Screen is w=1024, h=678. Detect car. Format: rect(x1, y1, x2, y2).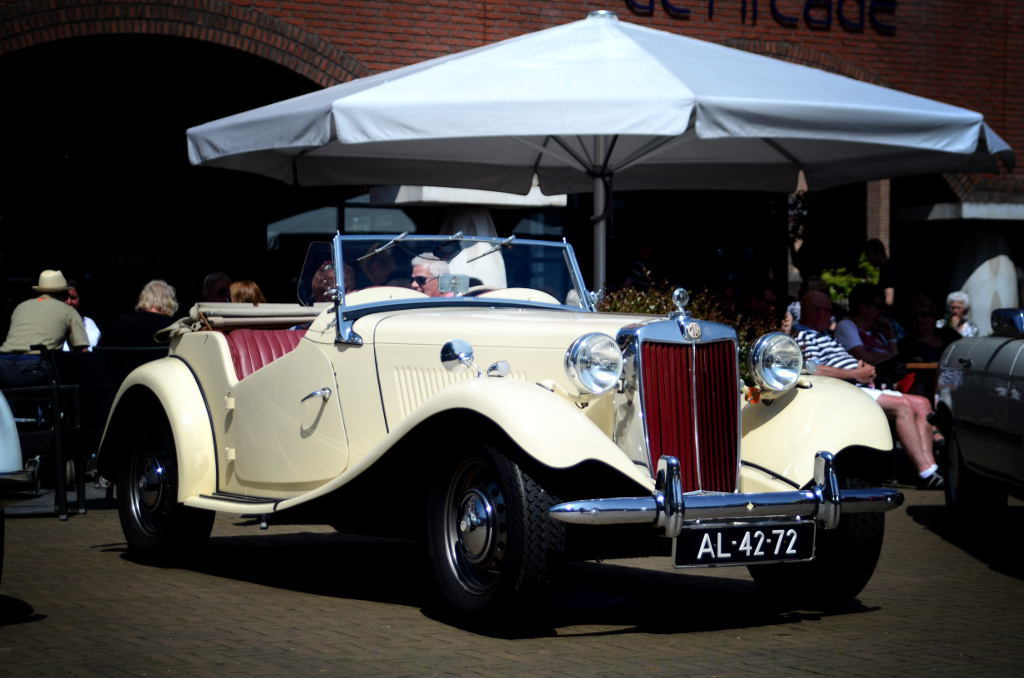
rect(94, 230, 903, 637).
